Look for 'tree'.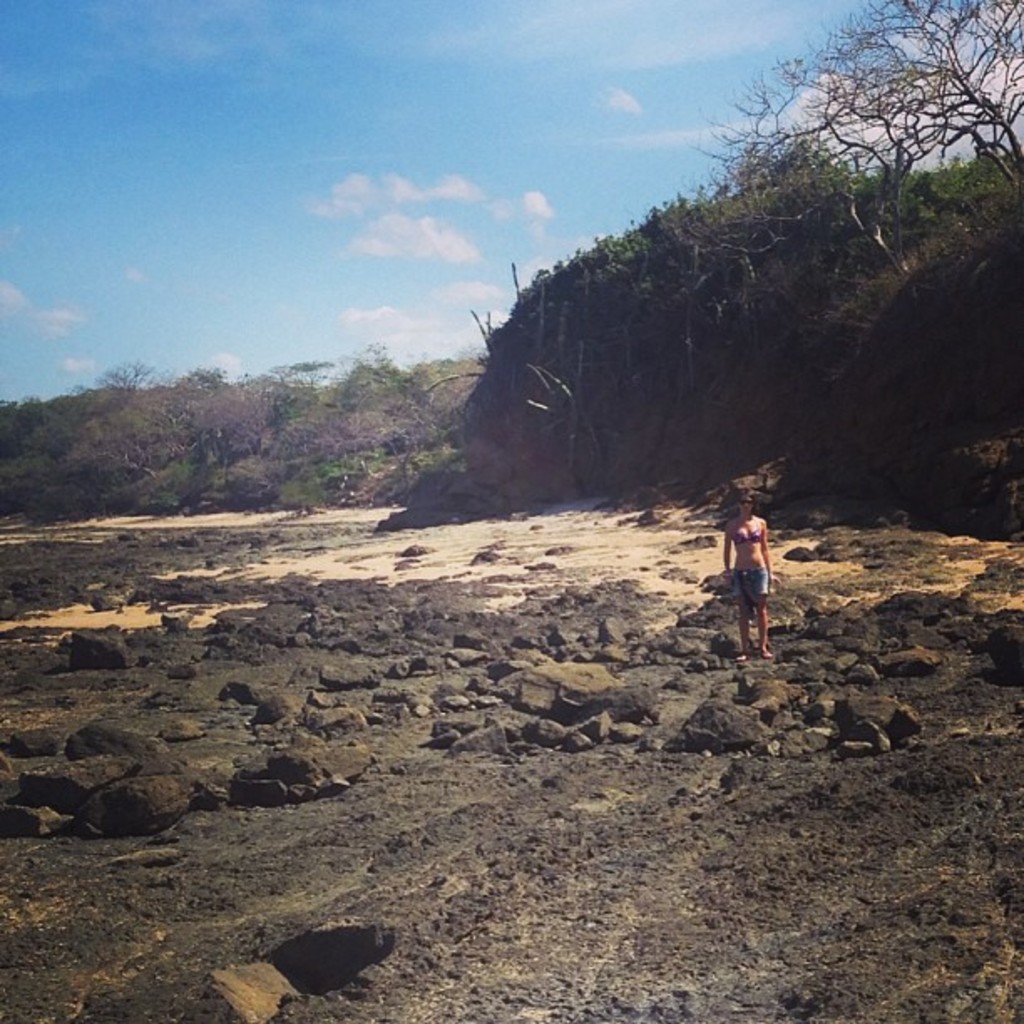
Found: pyautogui.locateOnScreen(843, 5, 1022, 223).
